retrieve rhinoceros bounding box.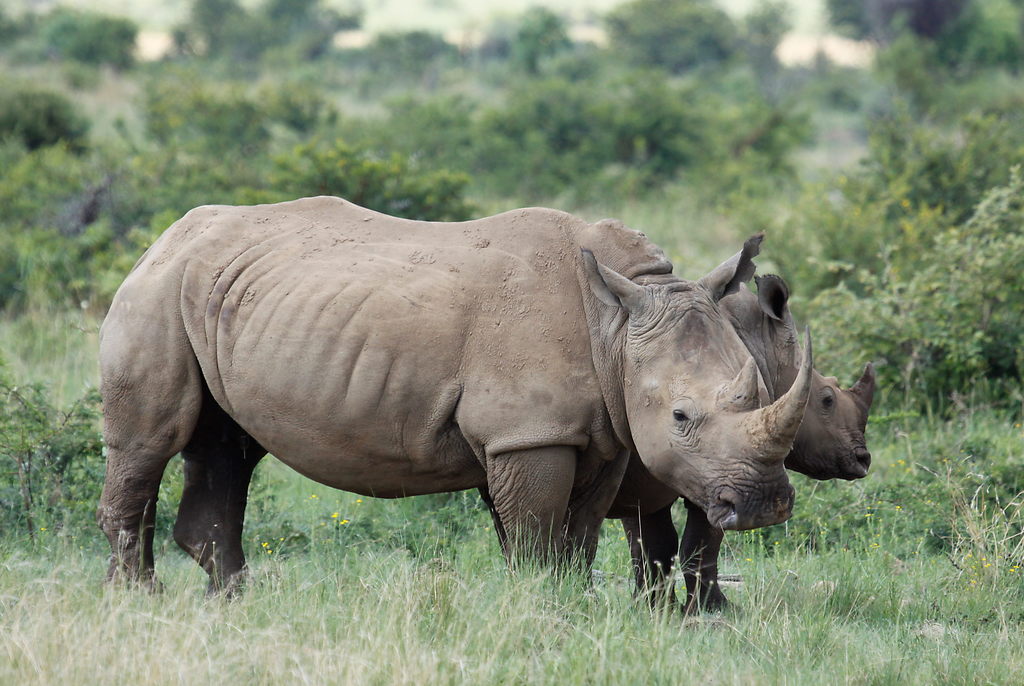
Bounding box: 94,185,820,605.
